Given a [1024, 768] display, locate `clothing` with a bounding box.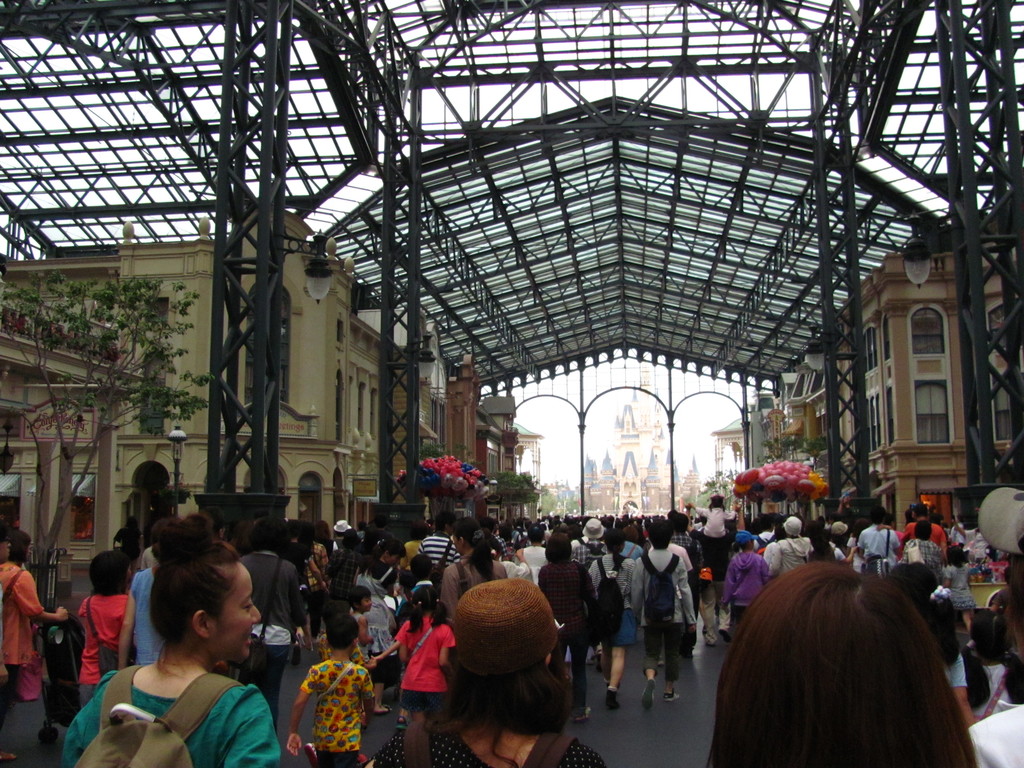
Located: region(308, 587, 327, 637).
